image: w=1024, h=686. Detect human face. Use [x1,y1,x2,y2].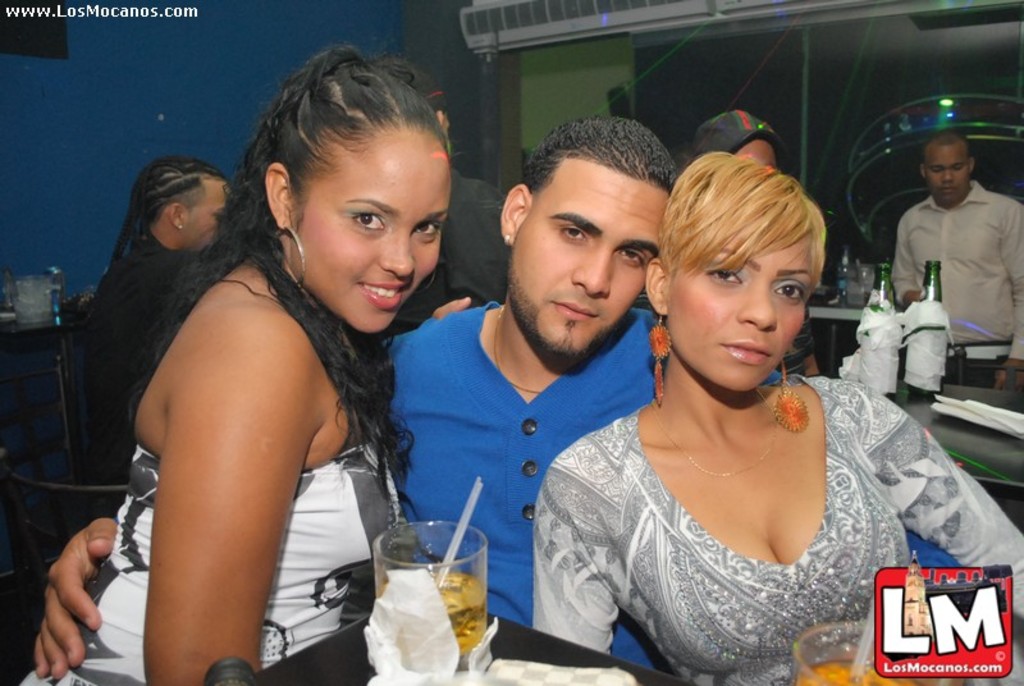
[925,146,970,202].
